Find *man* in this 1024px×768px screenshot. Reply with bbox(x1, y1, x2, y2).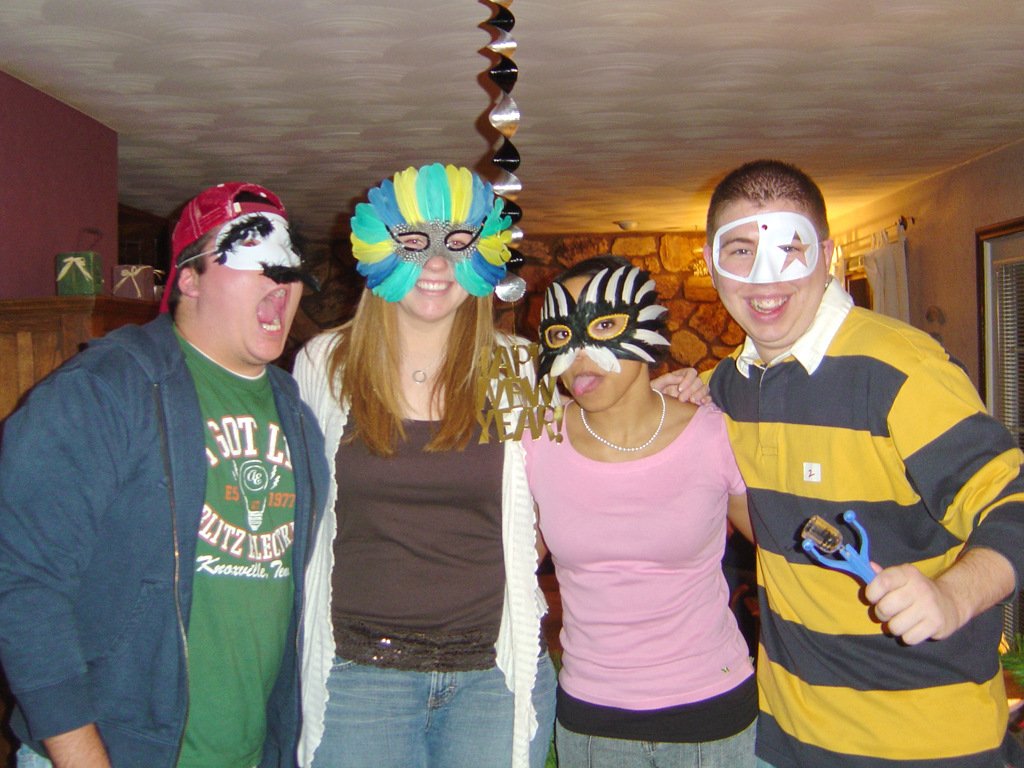
bbox(670, 159, 1023, 767).
